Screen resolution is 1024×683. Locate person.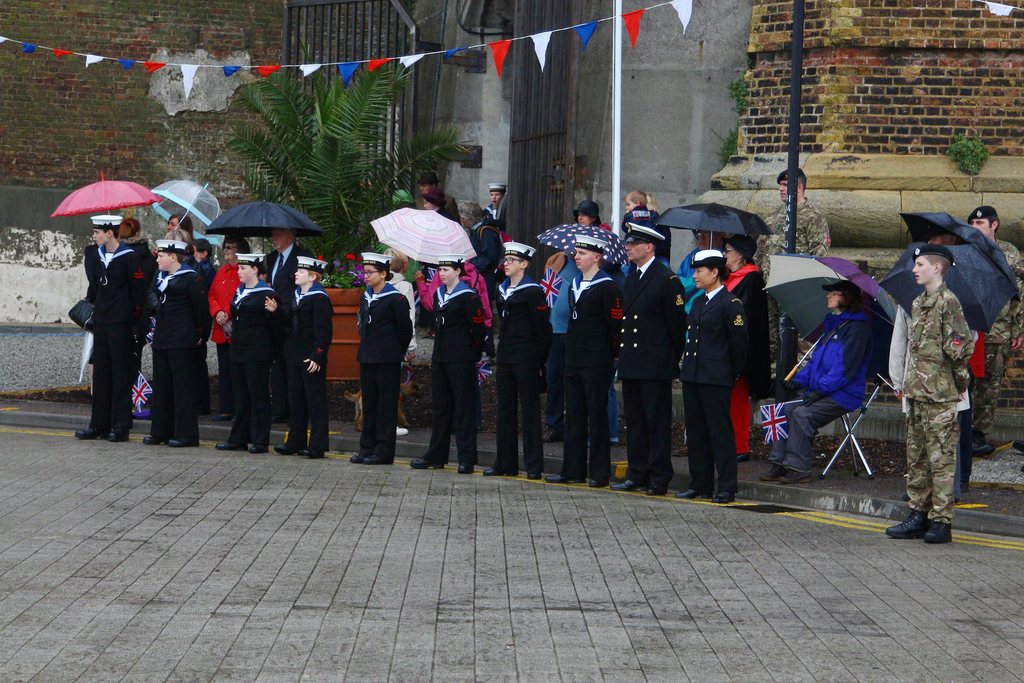
{"left": 881, "top": 241, "right": 975, "bottom": 545}.
